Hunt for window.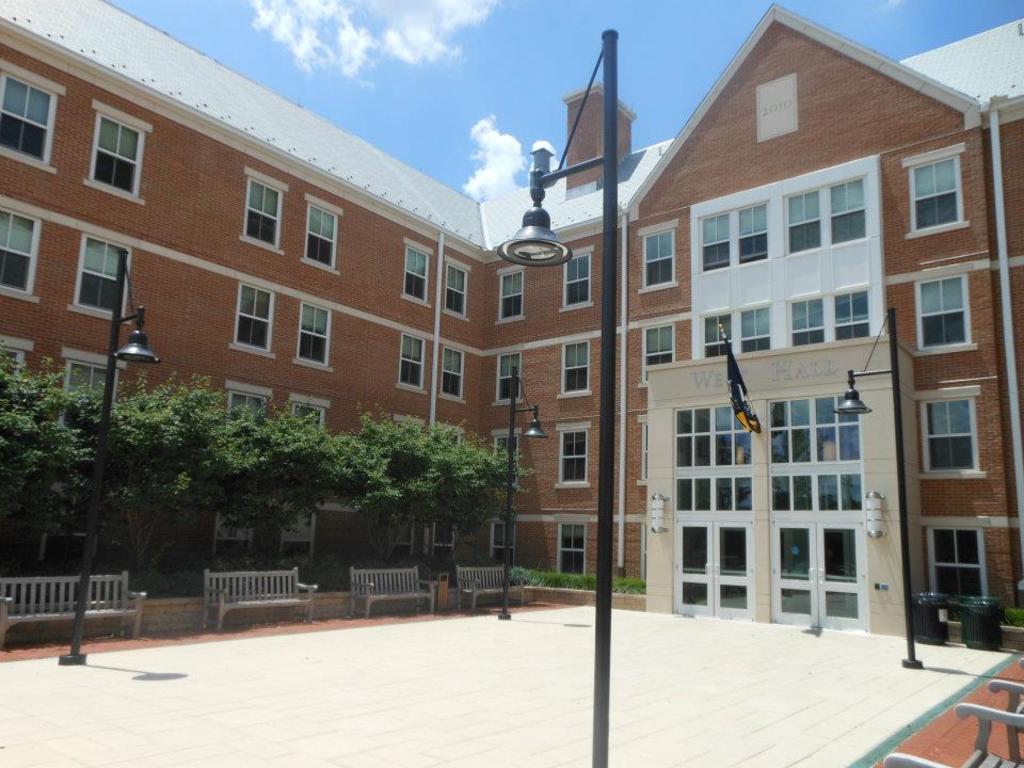
Hunted down at BBox(693, 213, 731, 266).
